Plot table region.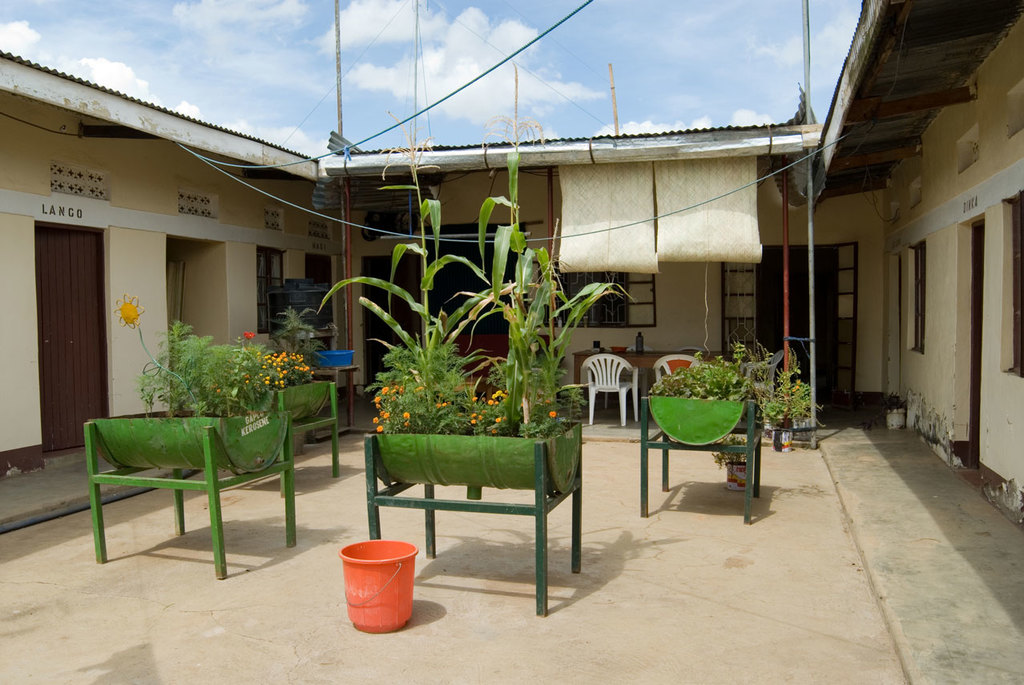
Plotted at {"left": 343, "top": 416, "right": 595, "bottom": 592}.
